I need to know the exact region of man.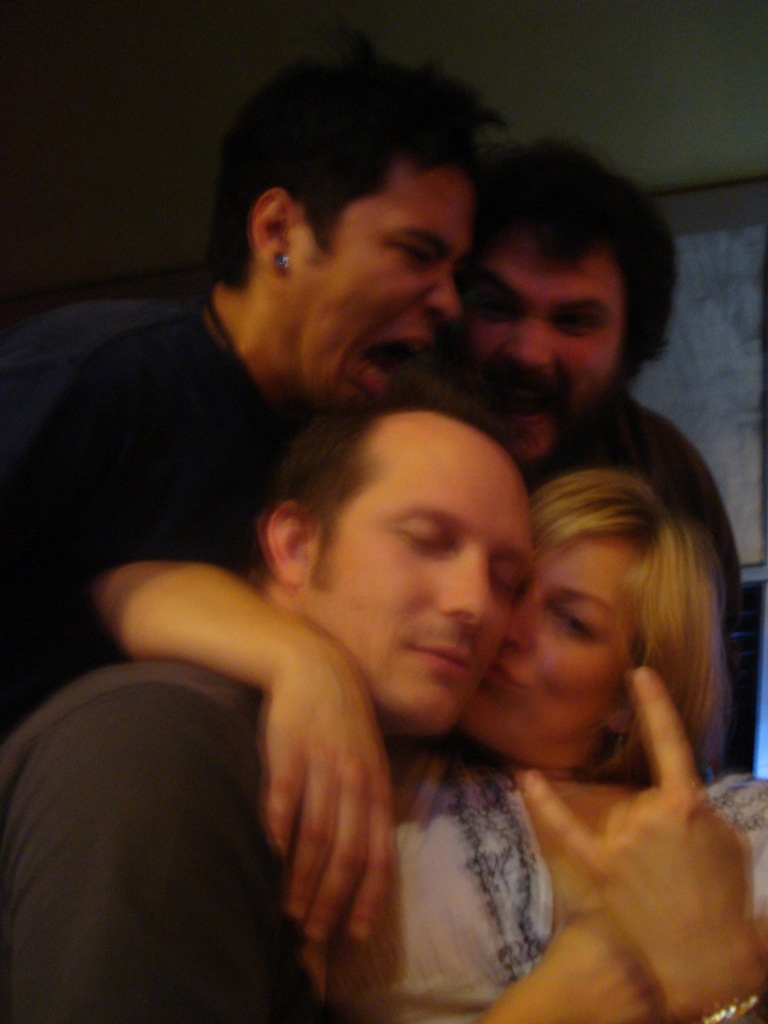
Region: detection(0, 338, 767, 1023).
